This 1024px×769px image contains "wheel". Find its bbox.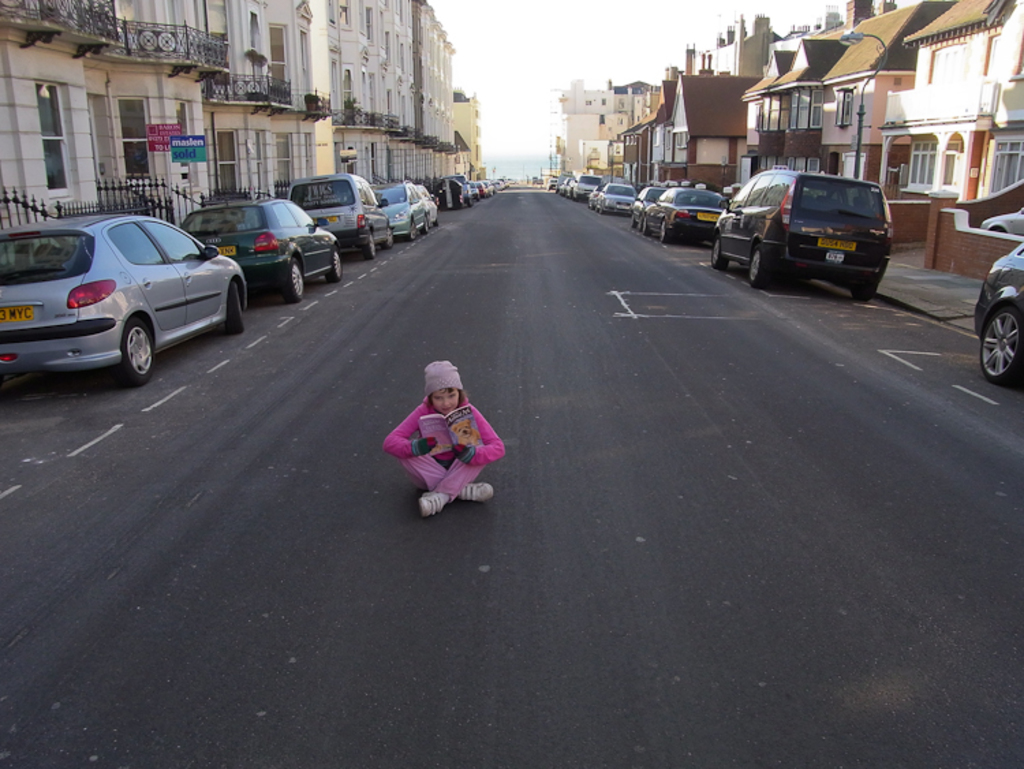
<region>744, 249, 767, 285</region>.
